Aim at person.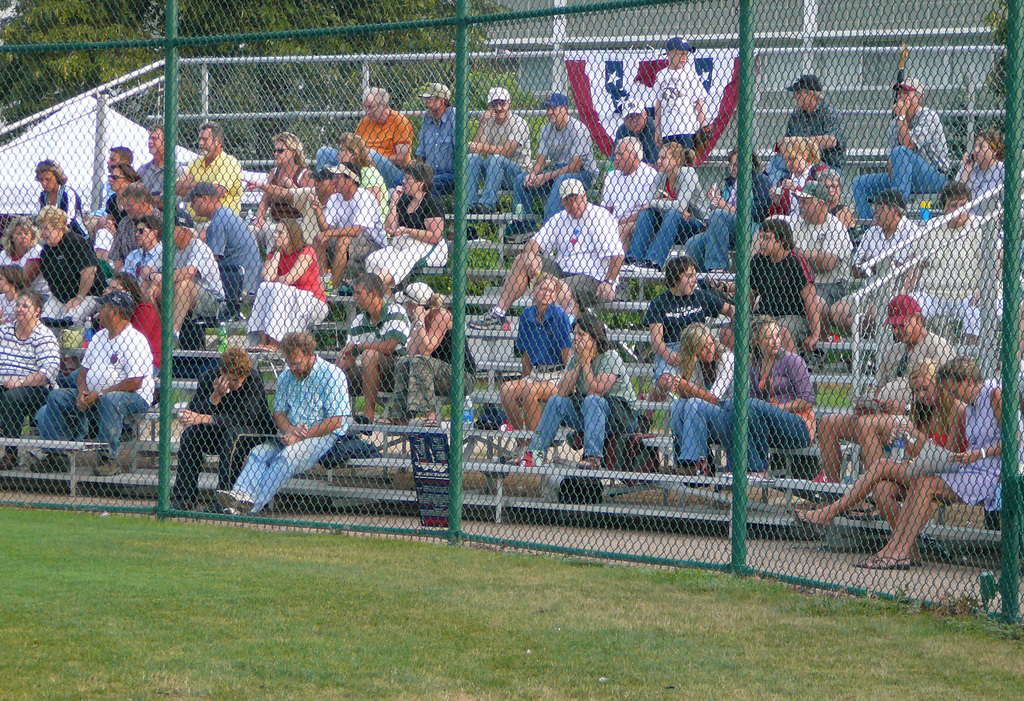
Aimed at l=778, t=72, r=844, b=167.
